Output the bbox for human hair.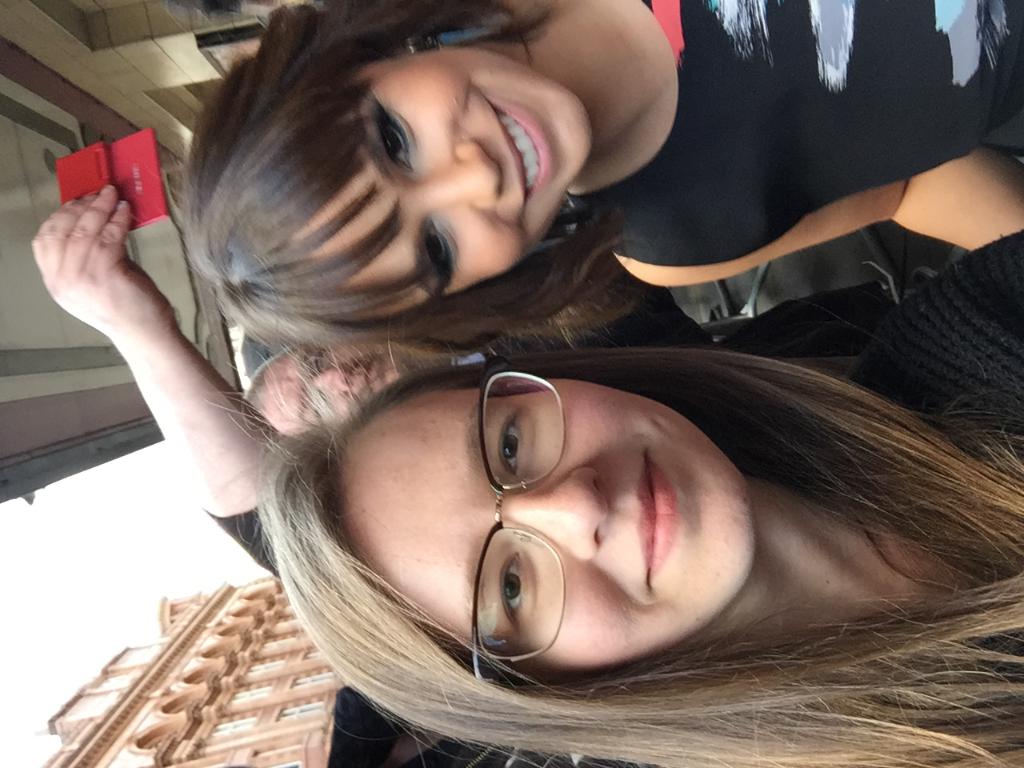
{"x1": 244, "y1": 344, "x2": 300, "y2": 414}.
